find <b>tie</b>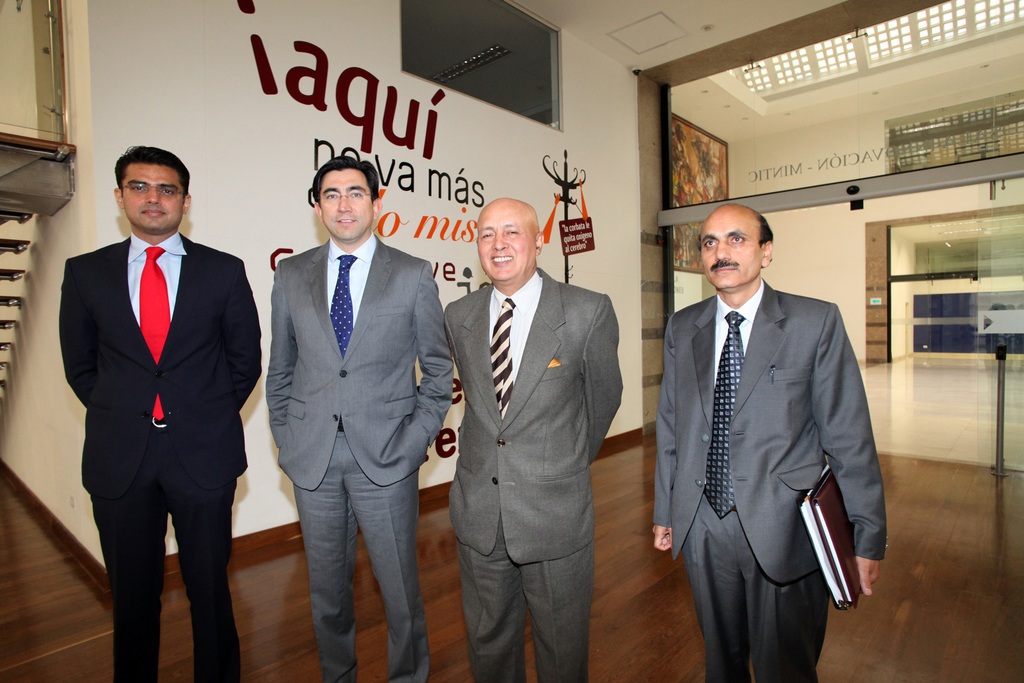
{"left": 698, "top": 309, "right": 746, "bottom": 521}
